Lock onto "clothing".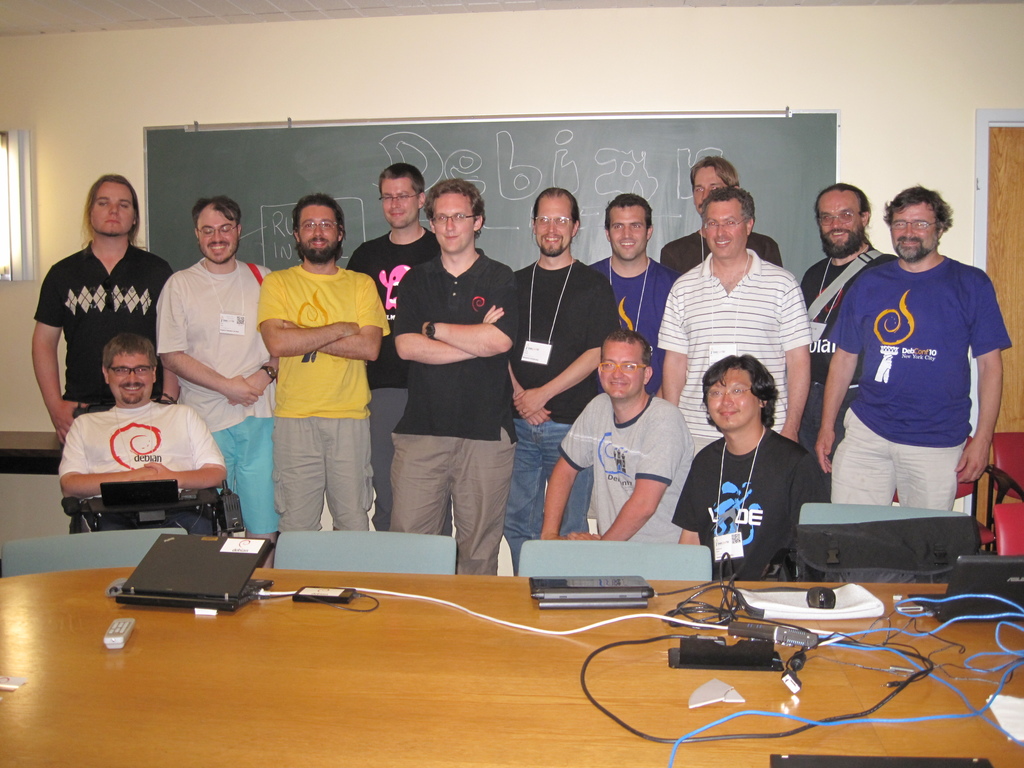
Locked: rect(671, 429, 828, 590).
